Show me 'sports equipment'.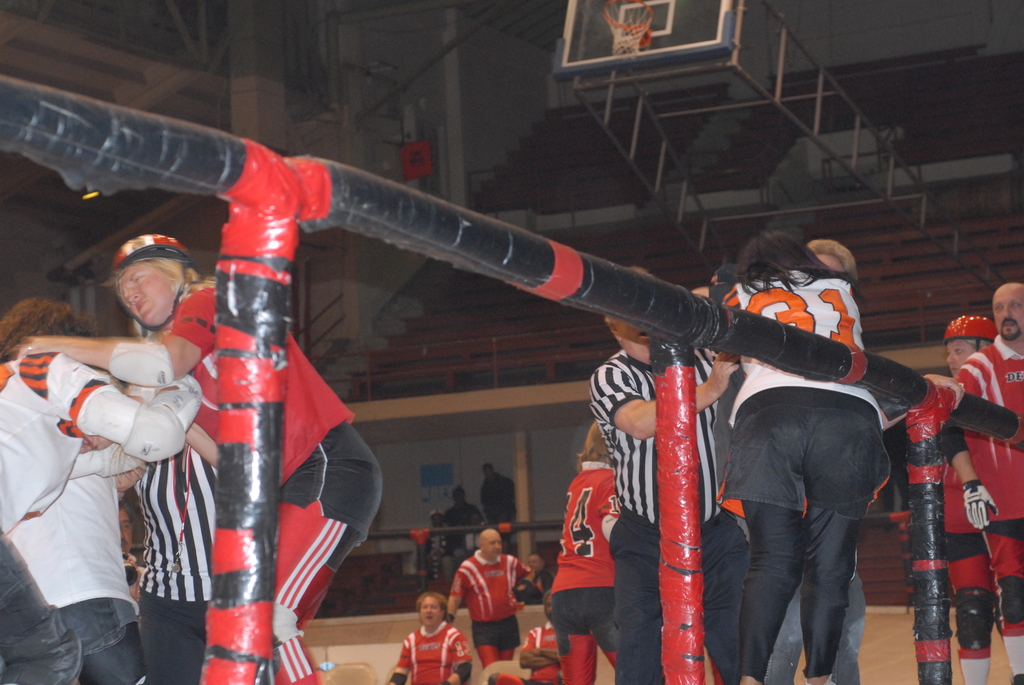
'sports equipment' is here: {"left": 100, "top": 233, "right": 196, "bottom": 329}.
